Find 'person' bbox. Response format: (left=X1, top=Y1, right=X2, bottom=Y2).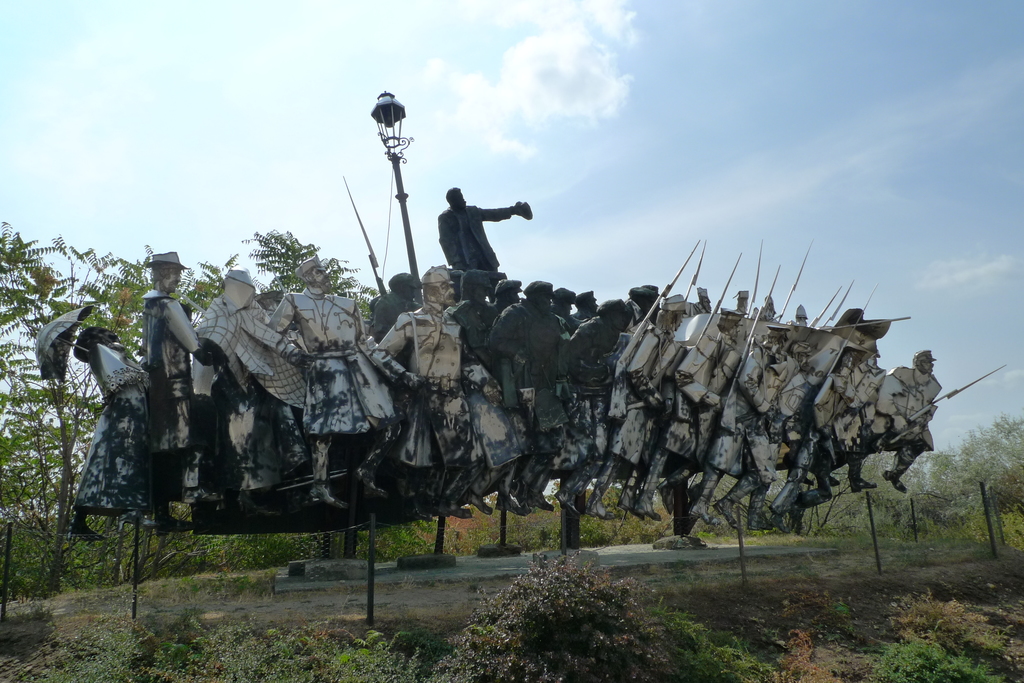
(left=120, top=265, right=209, bottom=520).
